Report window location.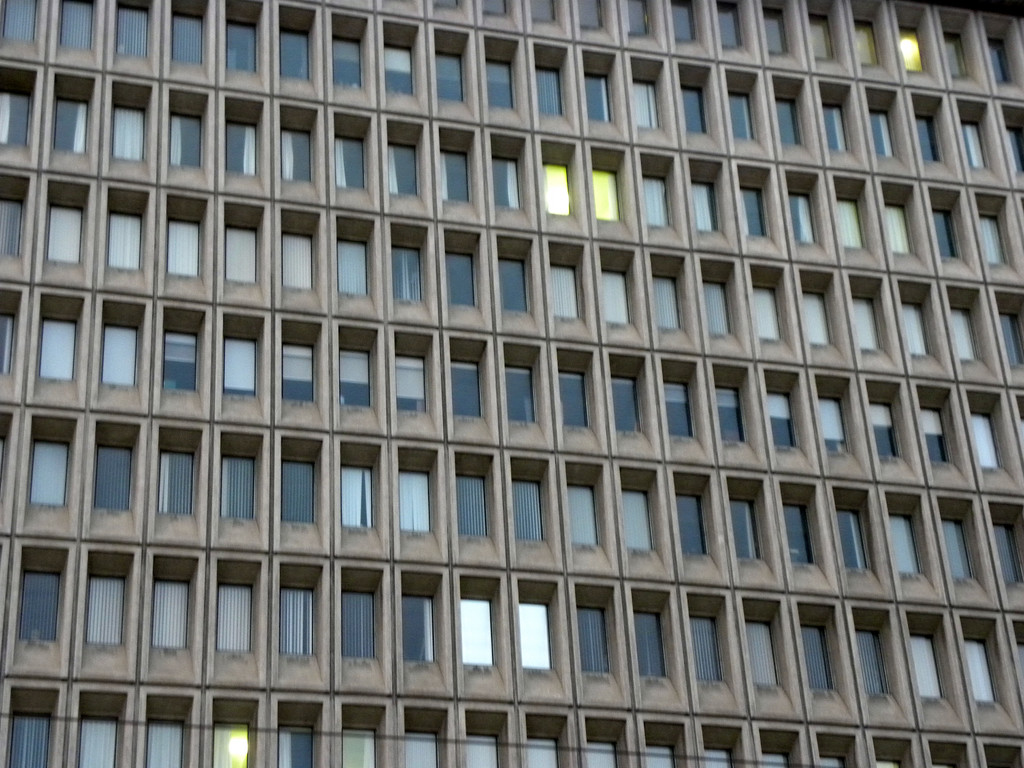
Report: box=[1, 536, 76, 680].
